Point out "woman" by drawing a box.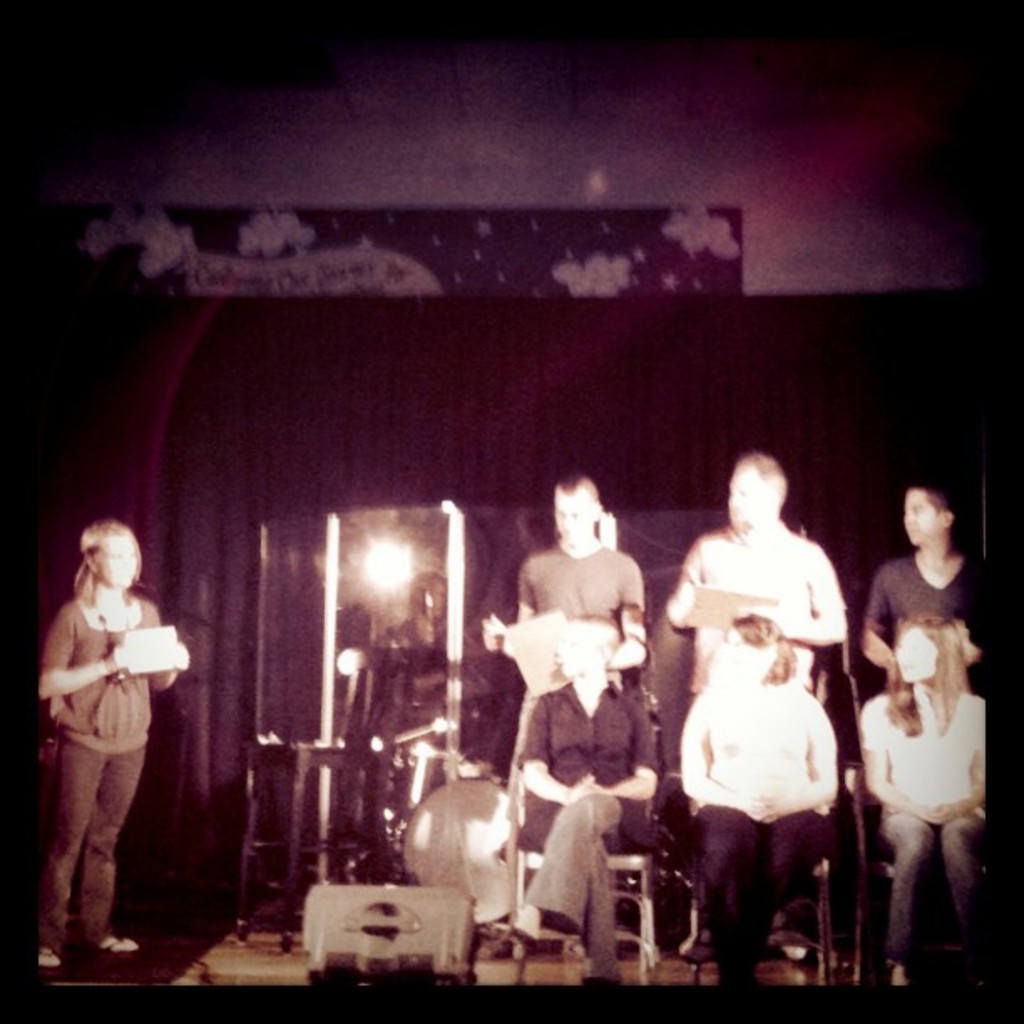
pyautogui.locateOnScreen(28, 524, 189, 965).
